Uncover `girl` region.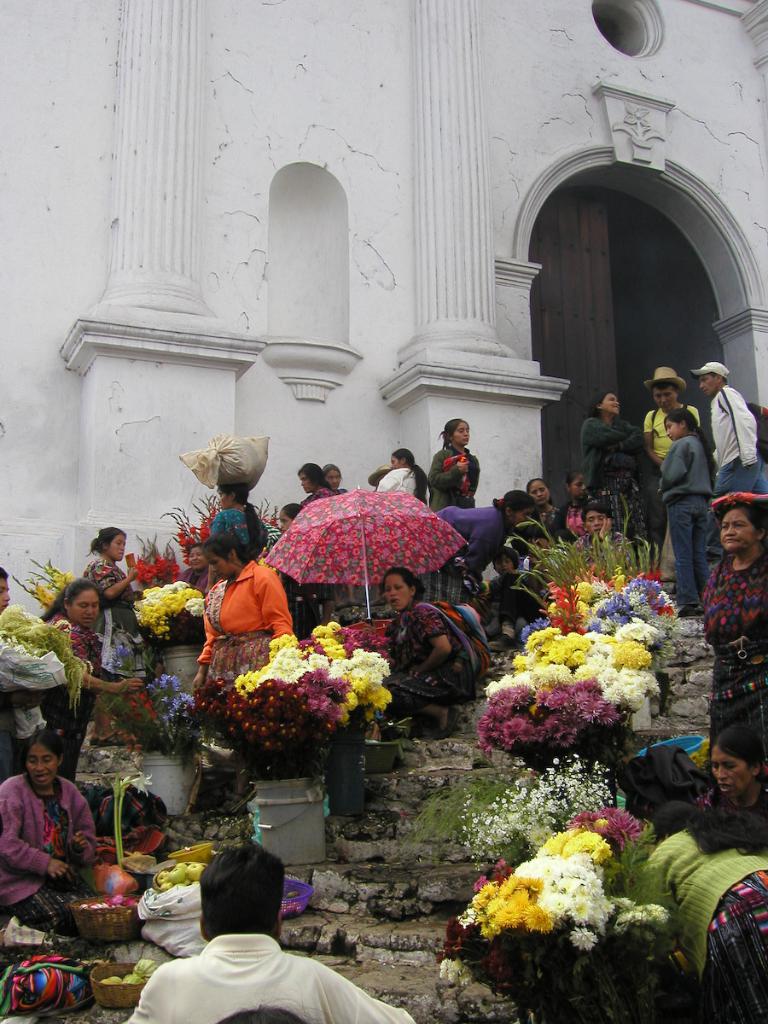
Uncovered: (left=657, top=408, right=718, bottom=614).
